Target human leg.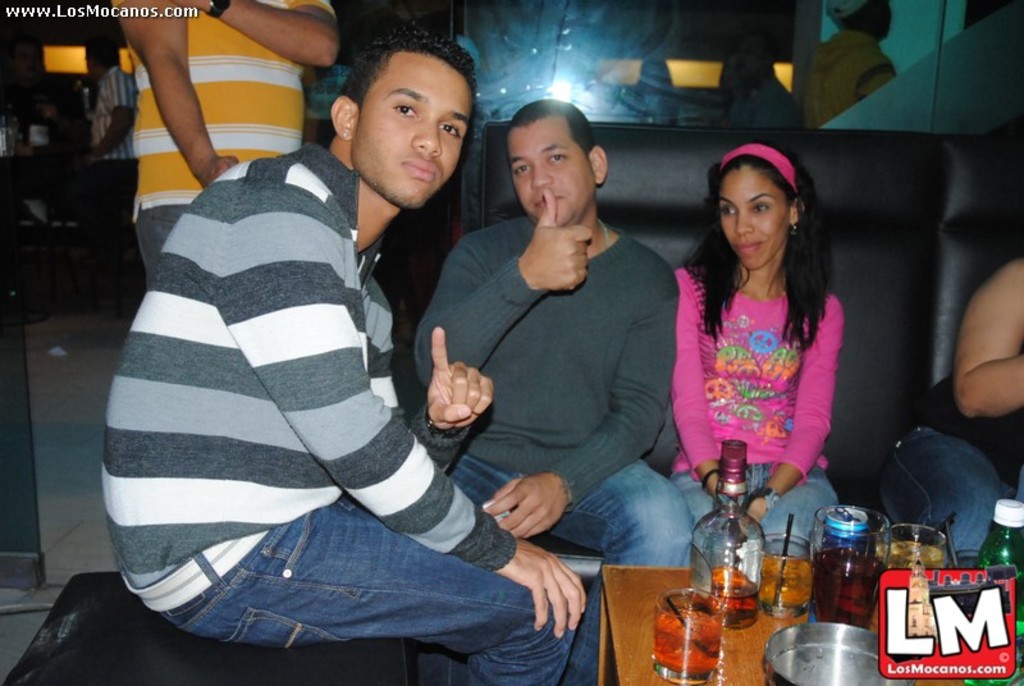
Target region: {"x1": 877, "y1": 429, "x2": 1007, "y2": 562}.
